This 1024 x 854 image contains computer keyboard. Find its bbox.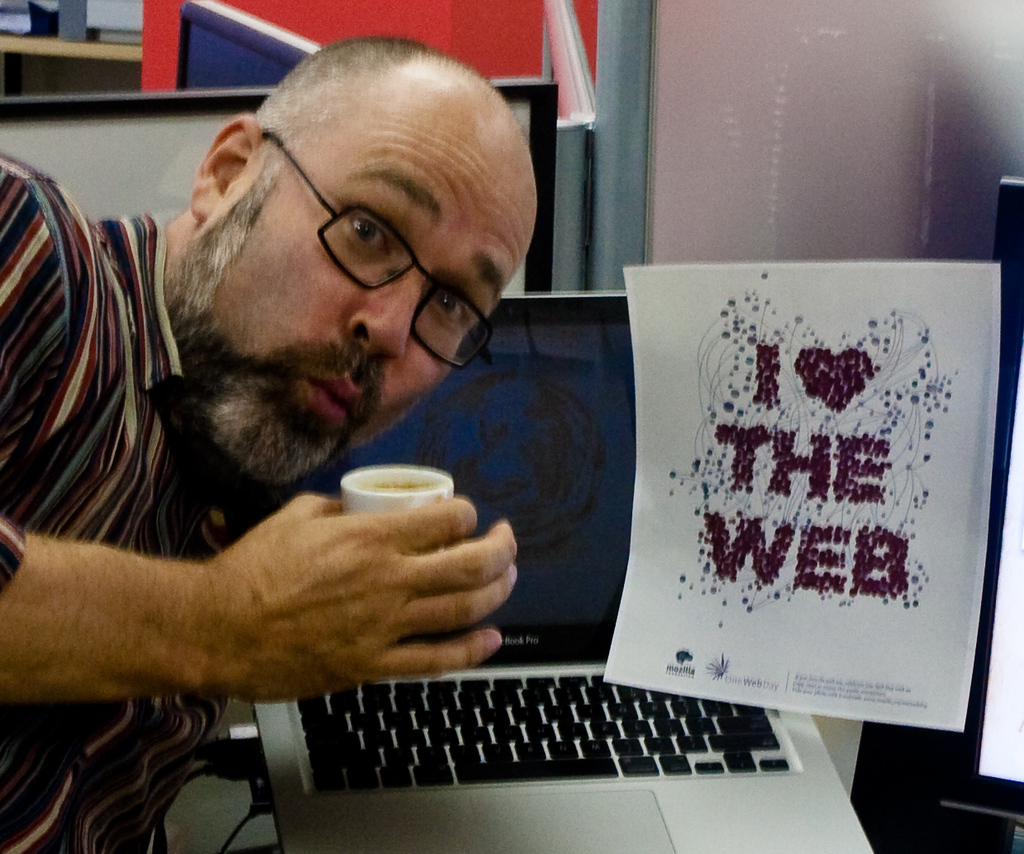
<bbox>294, 663, 800, 789</bbox>.
